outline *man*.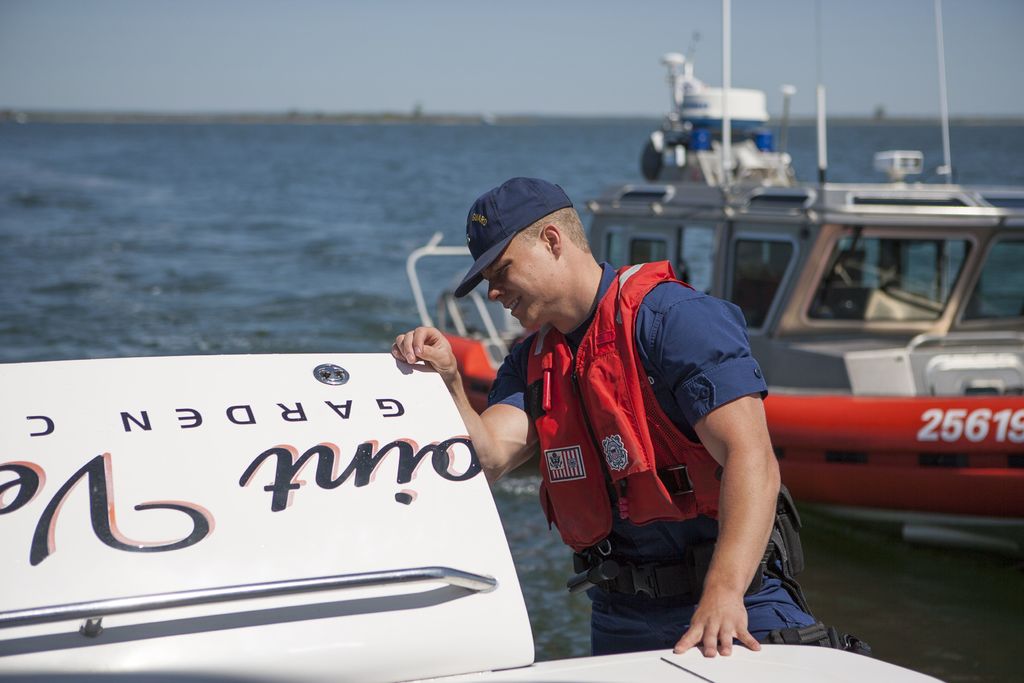
Outline: (472, 185, 814, 675).
